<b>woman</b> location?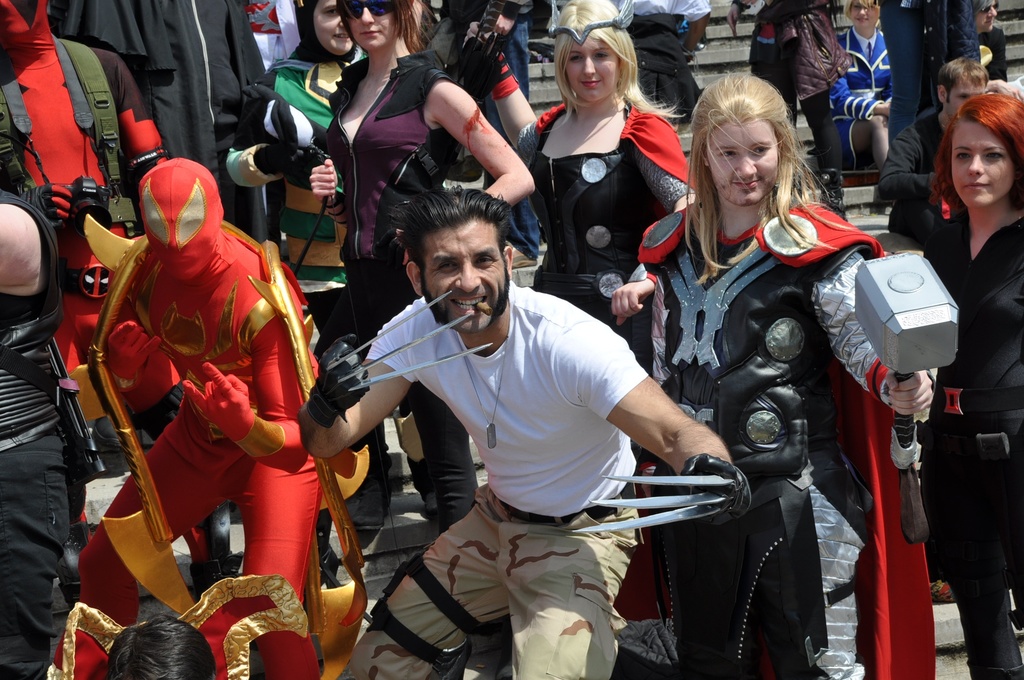
908:88:1023:679
